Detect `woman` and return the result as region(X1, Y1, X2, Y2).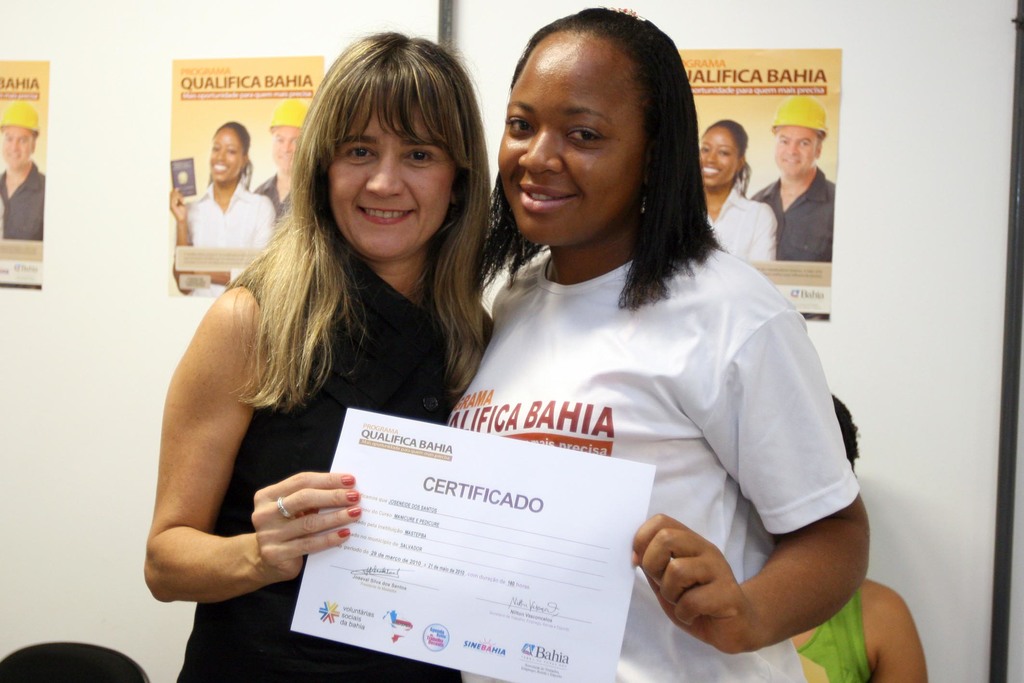
region(448, 3, 869, 682).
